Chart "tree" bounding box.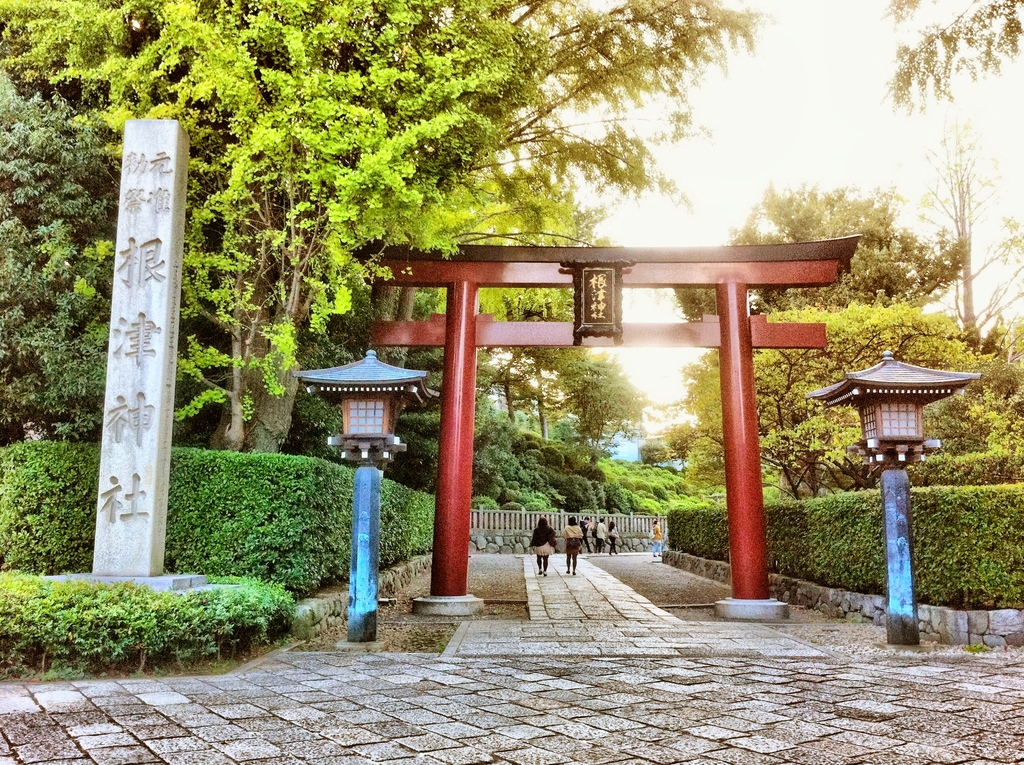
Charted: box(672, 183, 986, 320).
